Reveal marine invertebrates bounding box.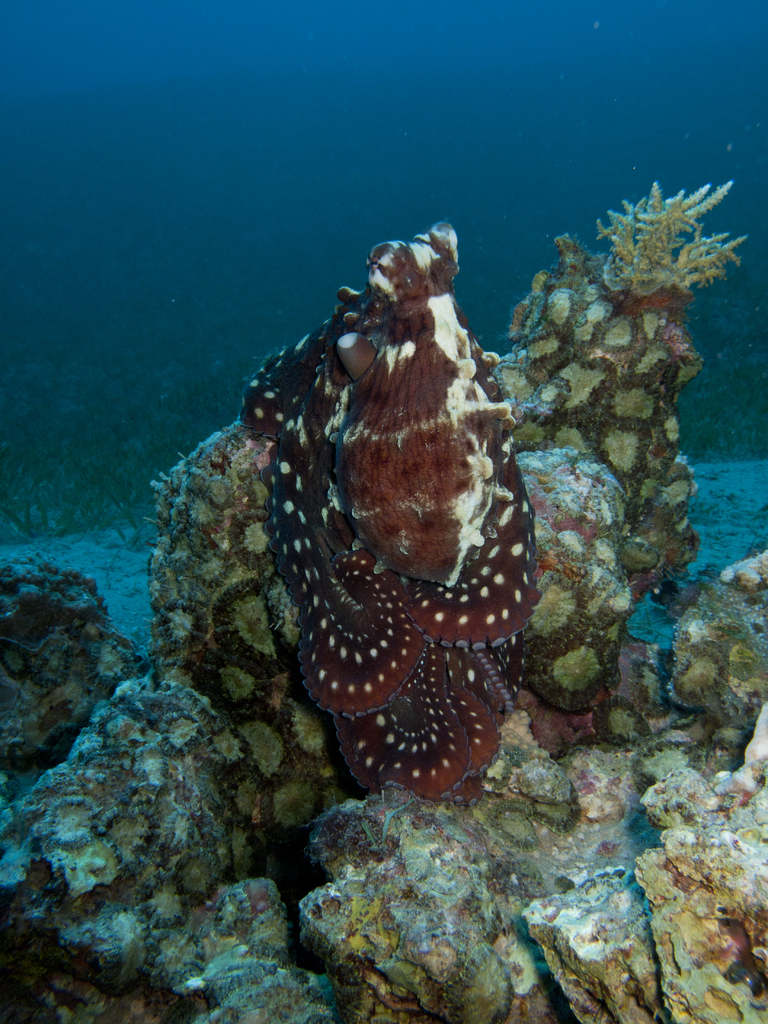
Revealed: x1=666 y1=569 x2=767 y2=735.
